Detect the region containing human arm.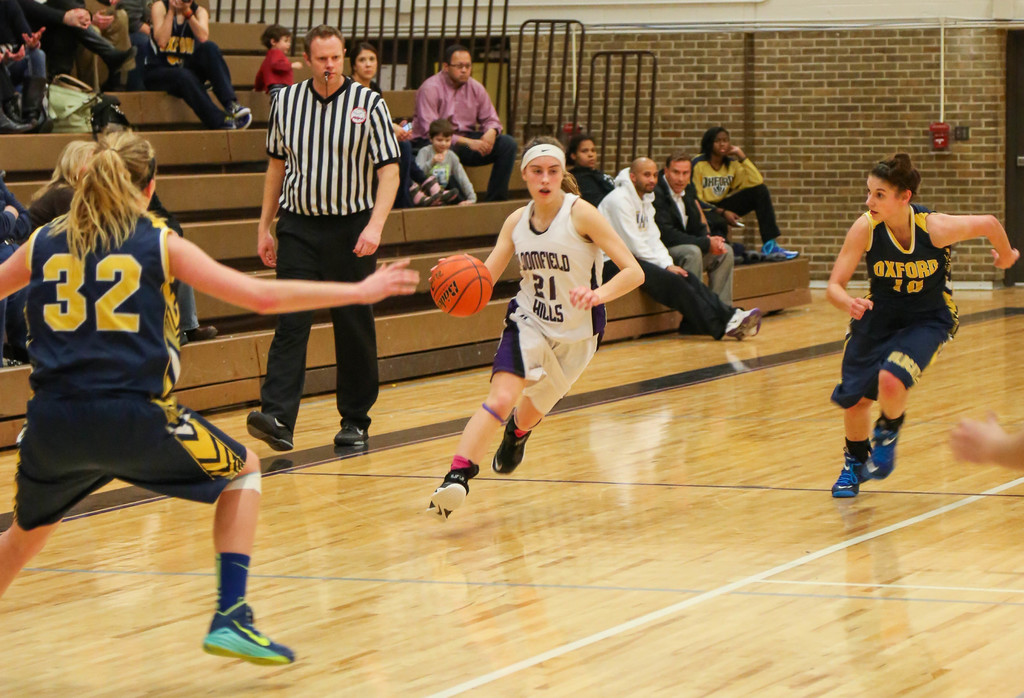
{"x1": 65, "y1": 0, "x2": 90, "y2": 14}.
